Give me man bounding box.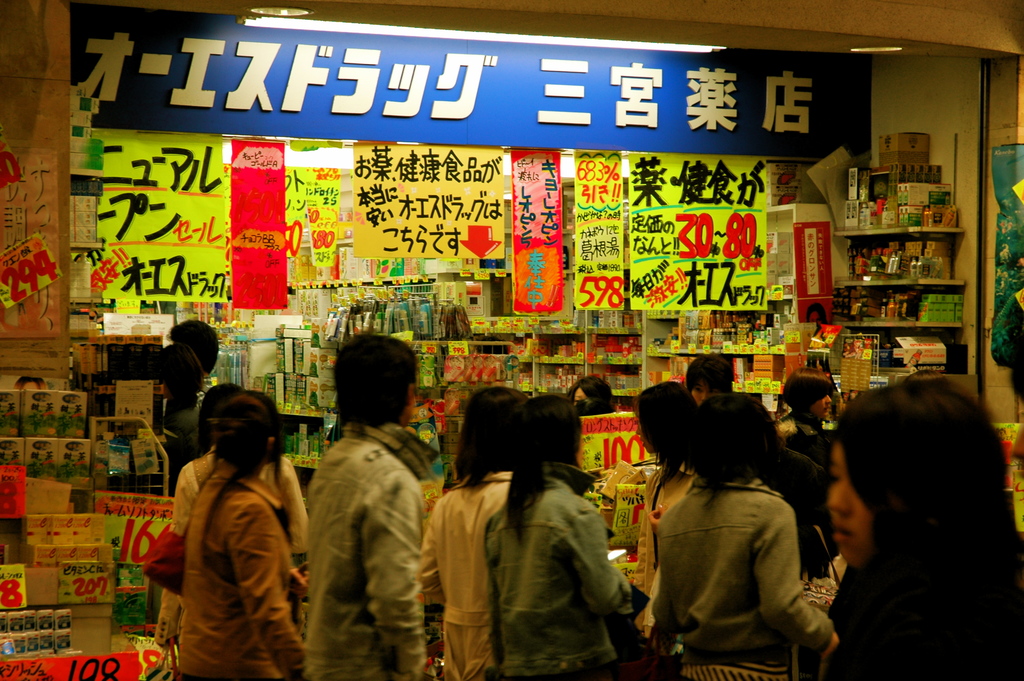
(247, 395, 430, 680).
